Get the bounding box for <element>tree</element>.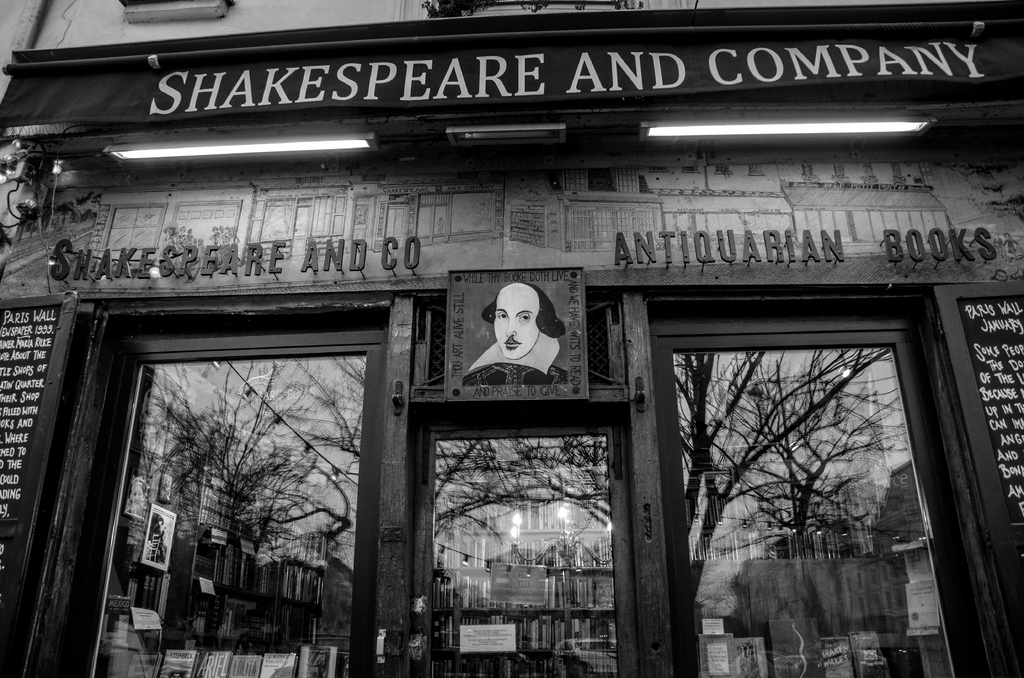
(left=680, top=327, right=927, bottom=641).
